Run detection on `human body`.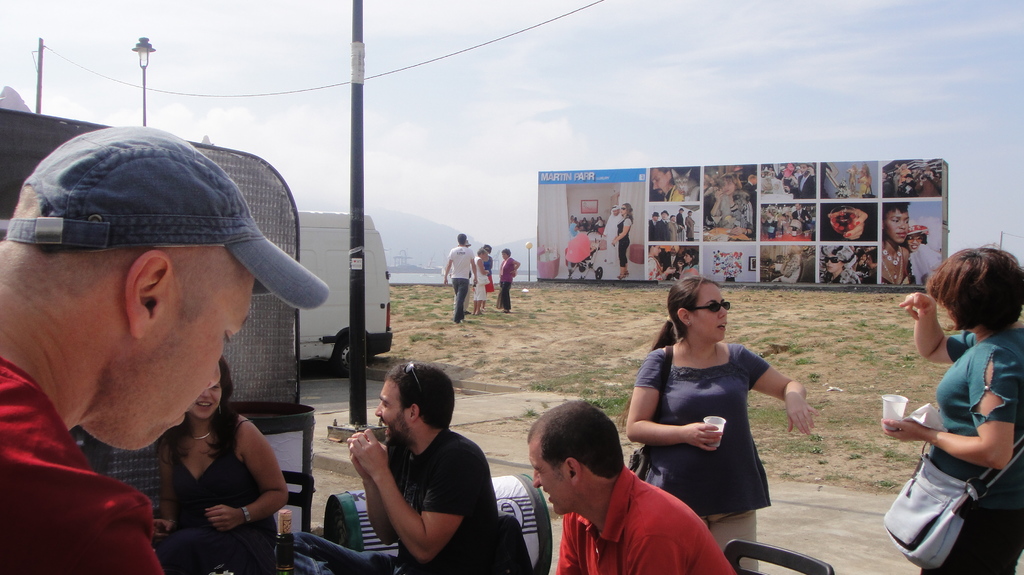
Result: x1=472, y1=255, x2=489, y2=316.
